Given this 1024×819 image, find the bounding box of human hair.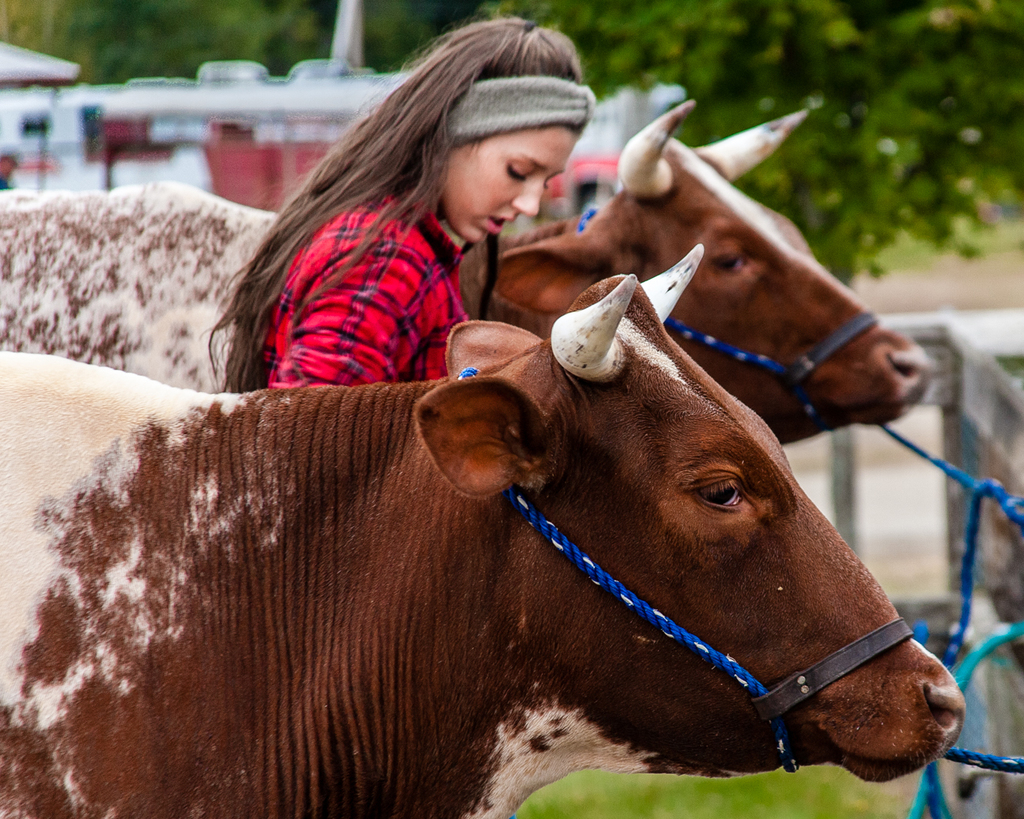
detection(270, 16, 589, 347).
